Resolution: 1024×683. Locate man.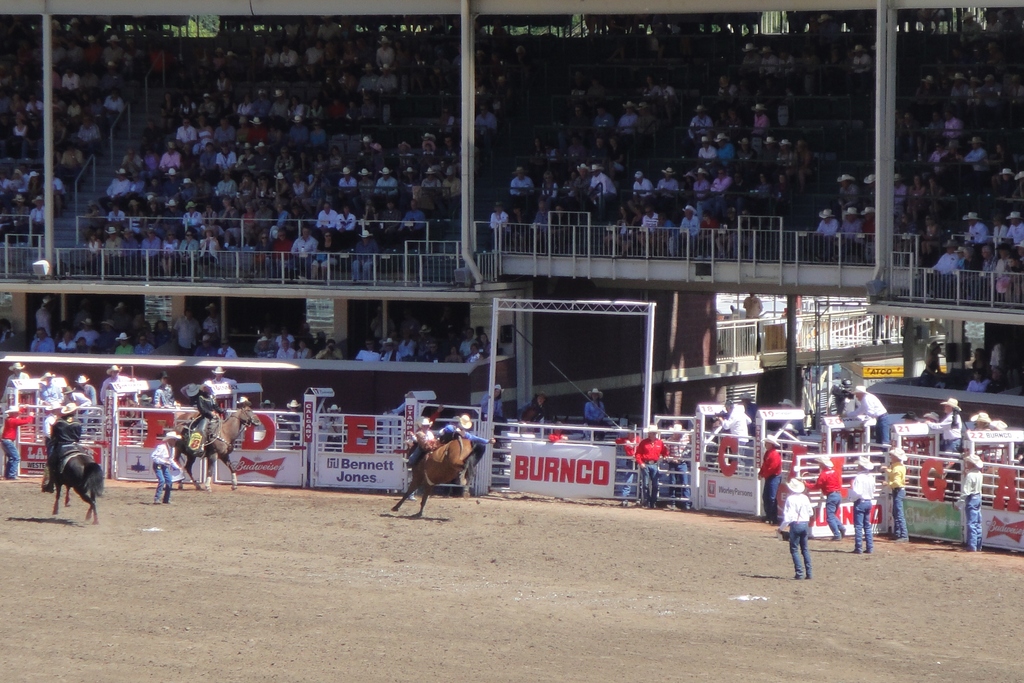
(842, 458, 874, 552).
